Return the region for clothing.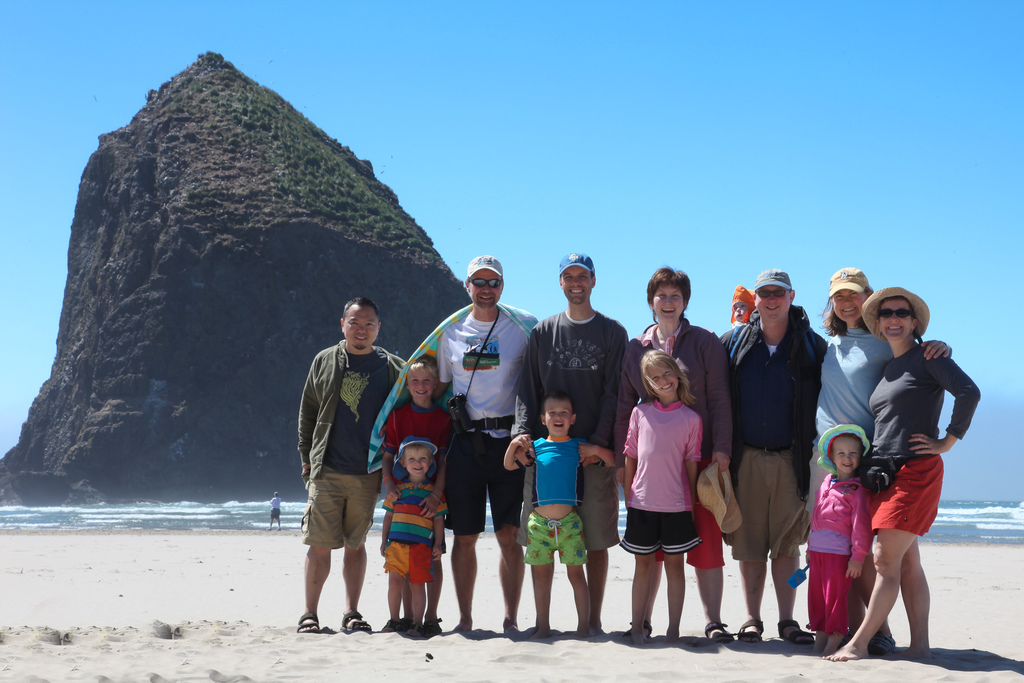
bbox(515, 311, 627, 540).
